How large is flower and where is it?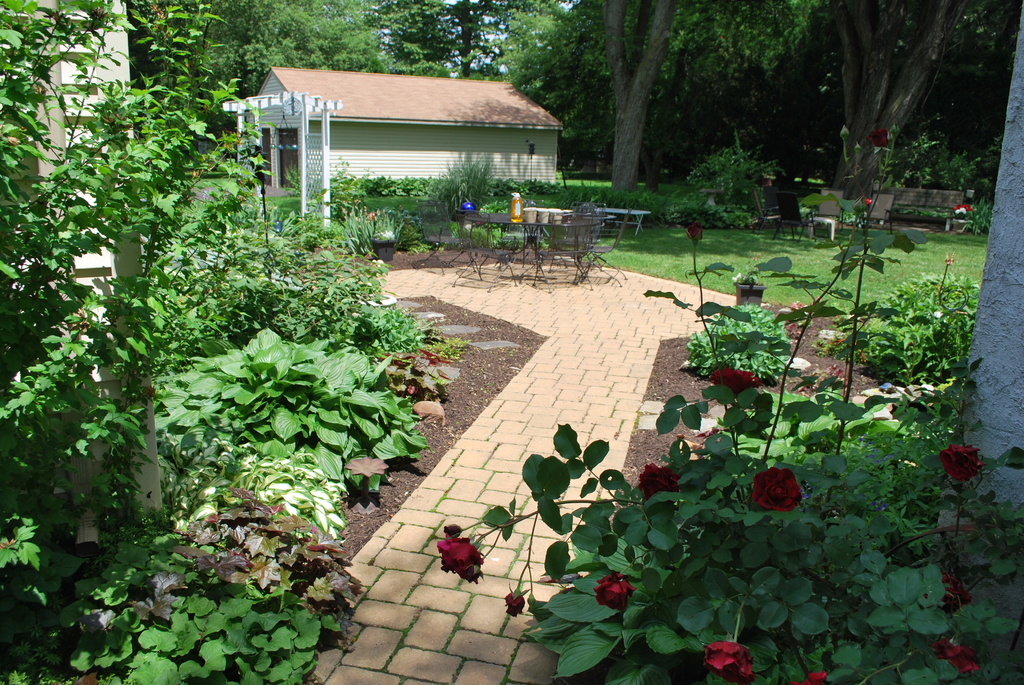
Bounding box: 703 639 751 676.
